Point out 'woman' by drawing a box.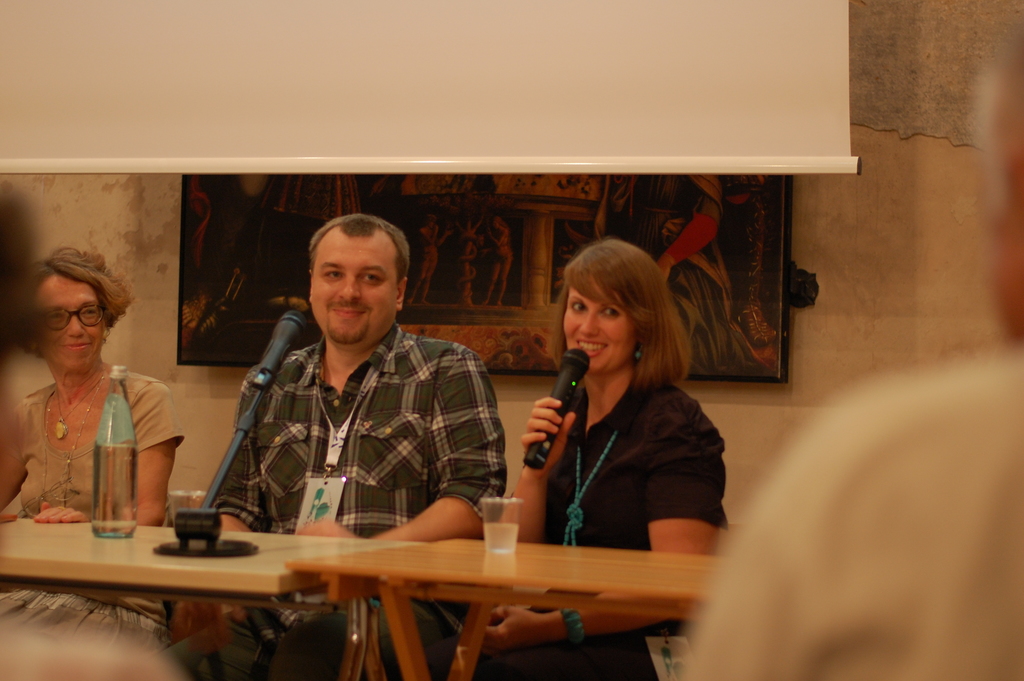
detection(476, 230, 726, 634).
